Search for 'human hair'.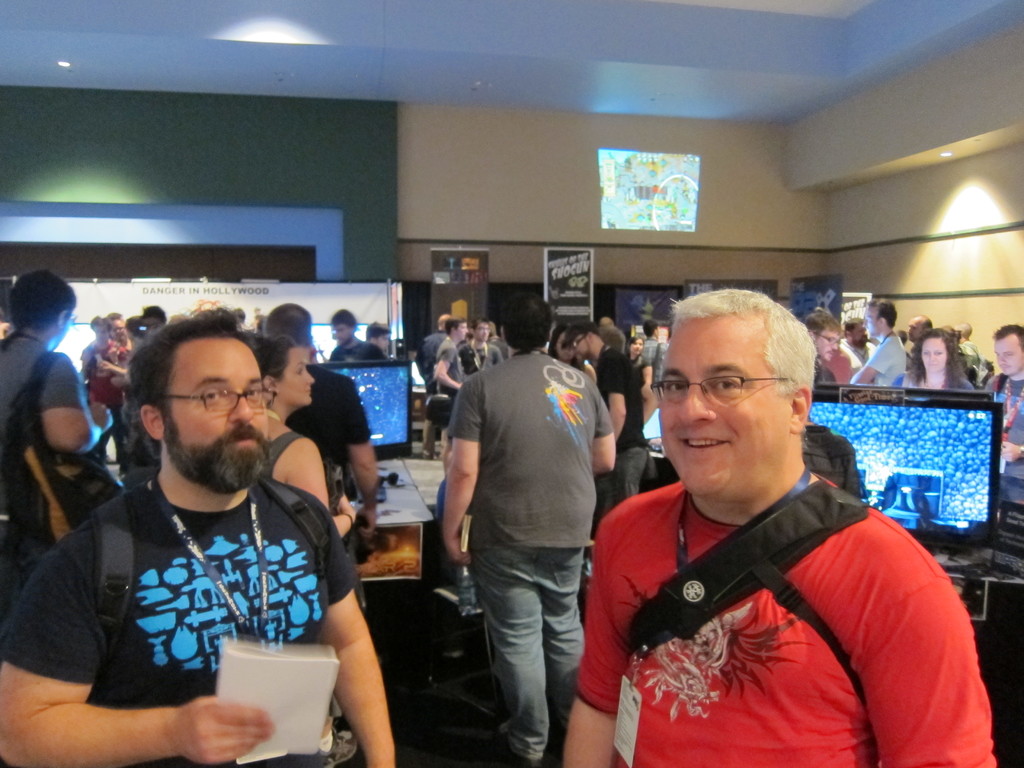
Found at {"left": 110, "top": 335, "right": 264, "bottom": 472}.
